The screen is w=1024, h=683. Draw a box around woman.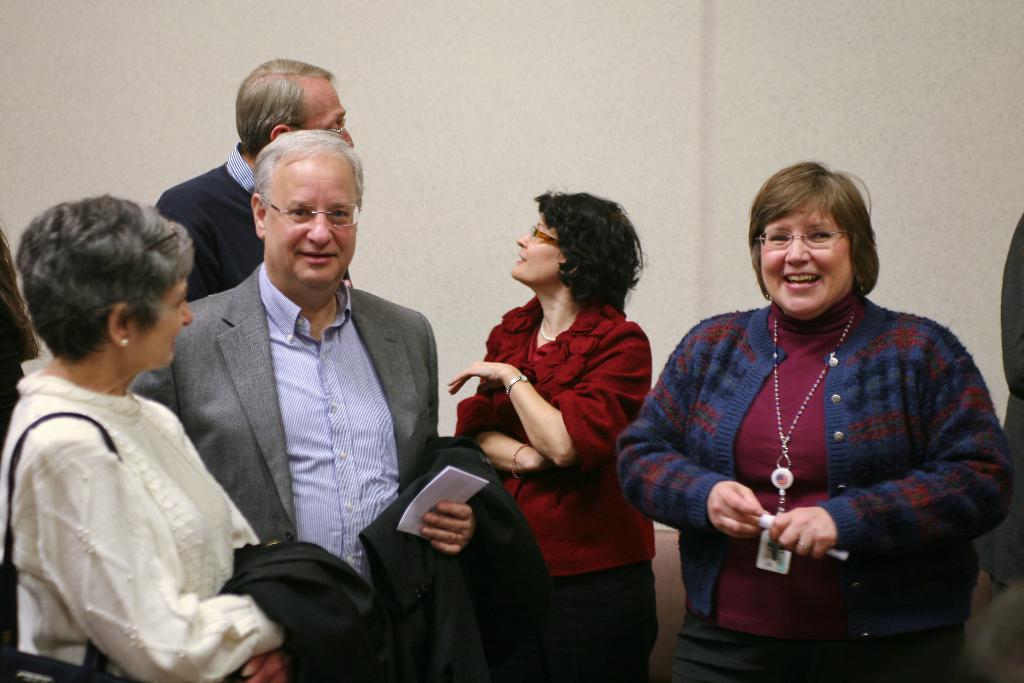
detection(632, 159, 985, 682).
